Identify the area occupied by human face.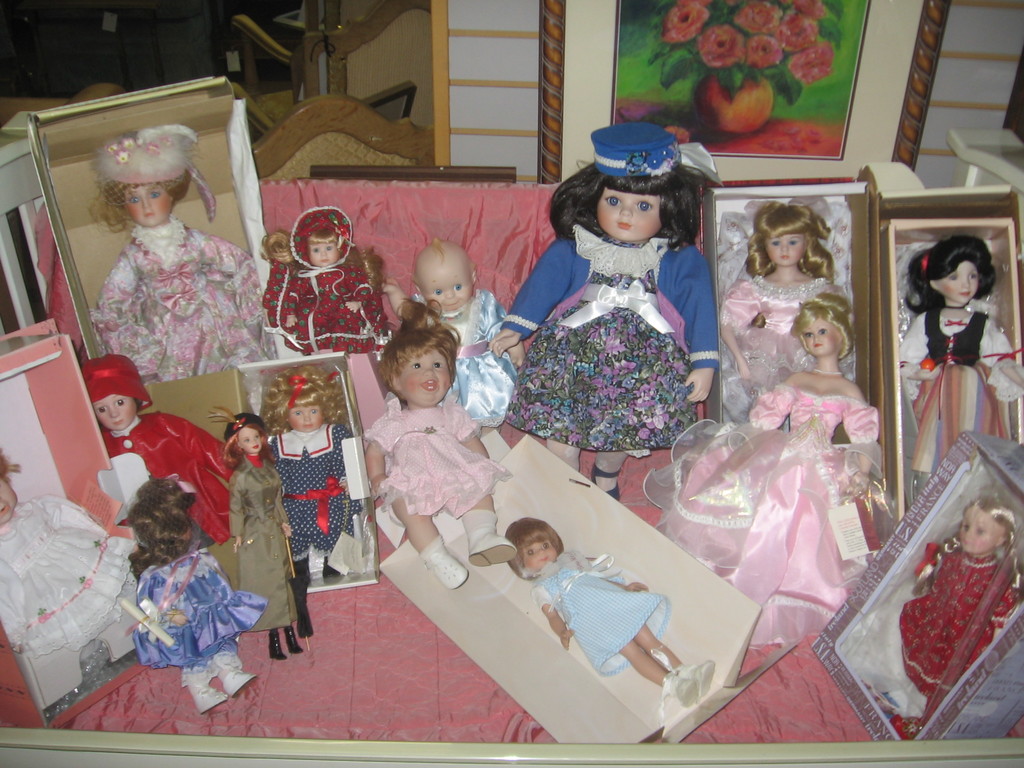
Area: rect(424, 265, 472, 314).
